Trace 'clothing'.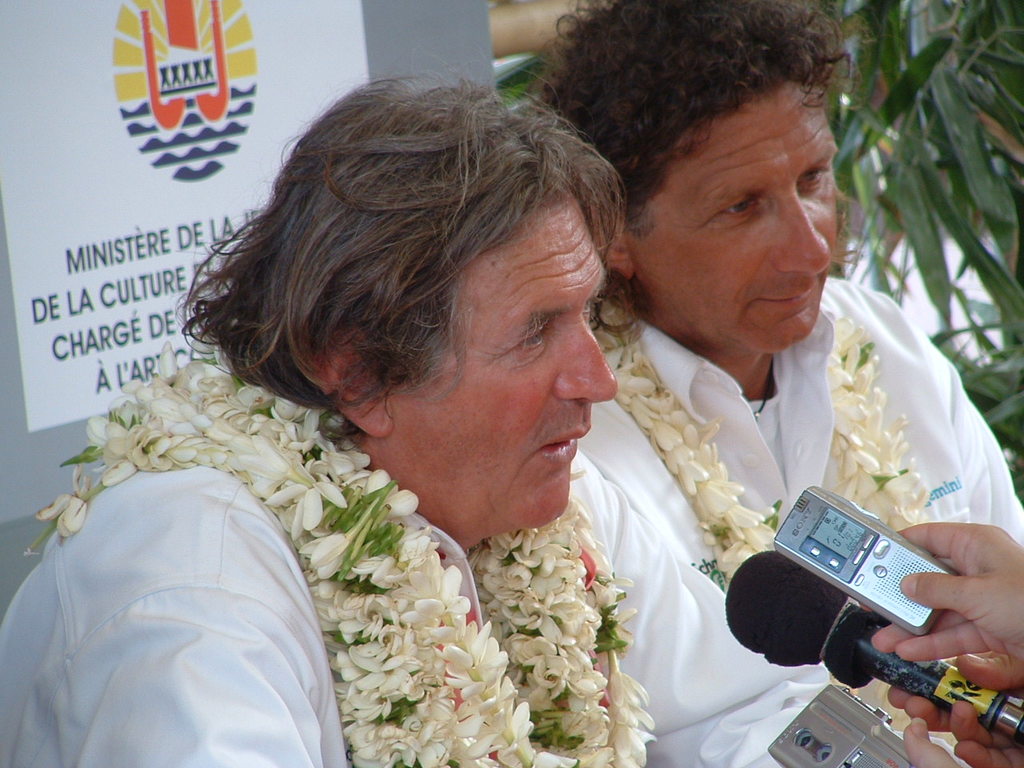
Traced to bbox(560, 215, 1006, 702).
